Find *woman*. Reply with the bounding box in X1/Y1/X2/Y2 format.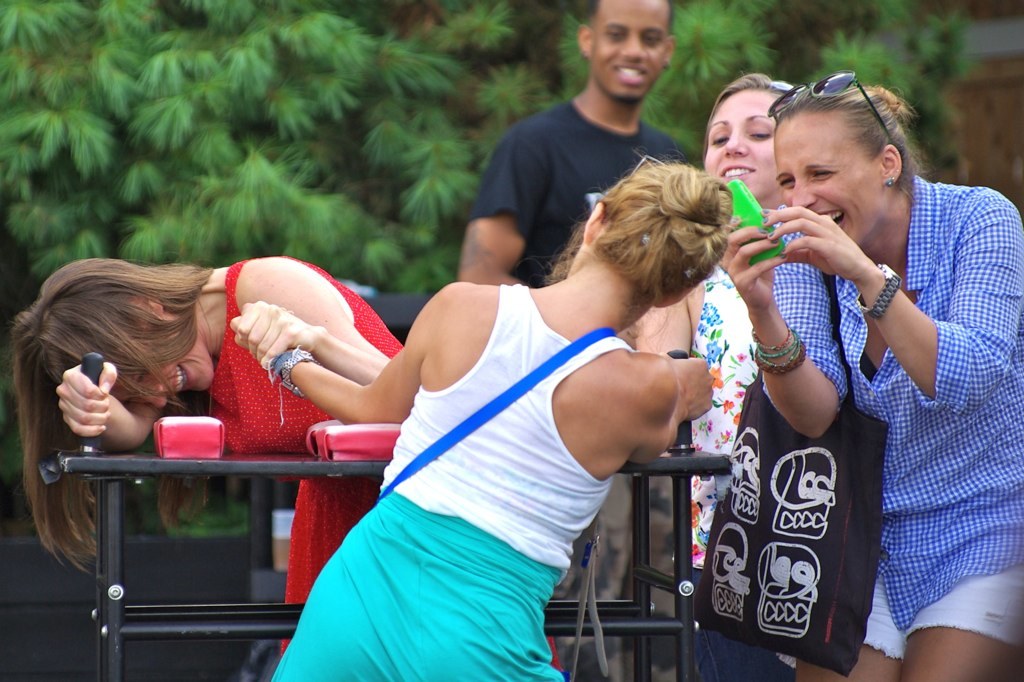
637/71/797/564.
